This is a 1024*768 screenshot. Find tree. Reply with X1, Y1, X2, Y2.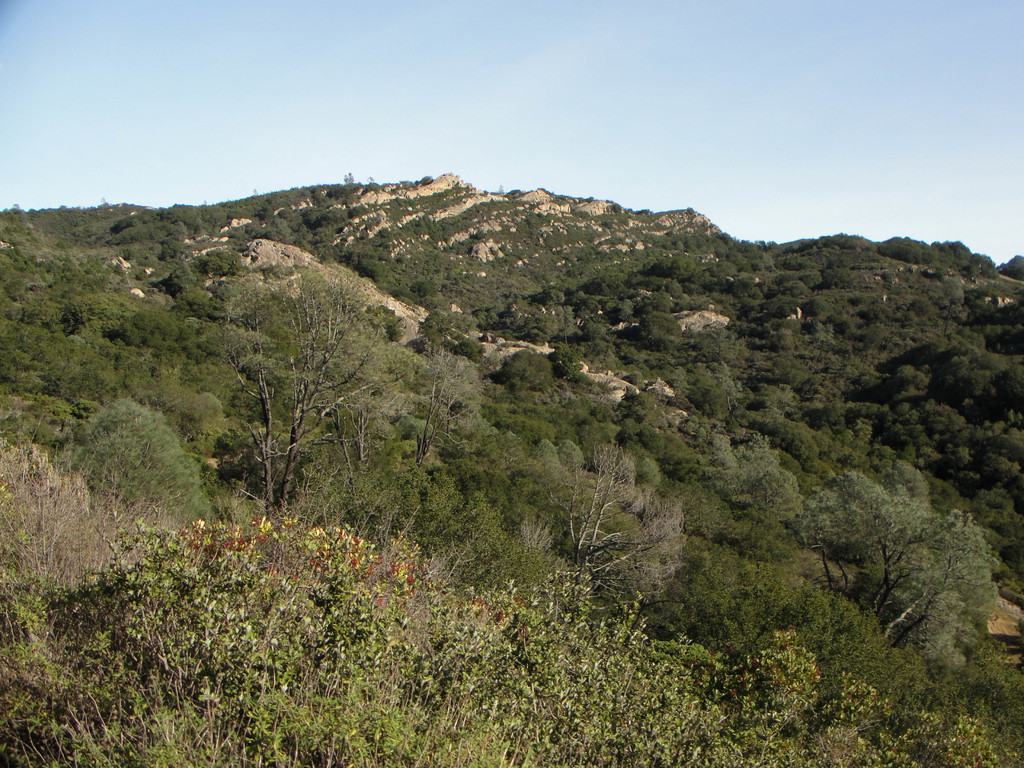
940, 278, 963, 331.
